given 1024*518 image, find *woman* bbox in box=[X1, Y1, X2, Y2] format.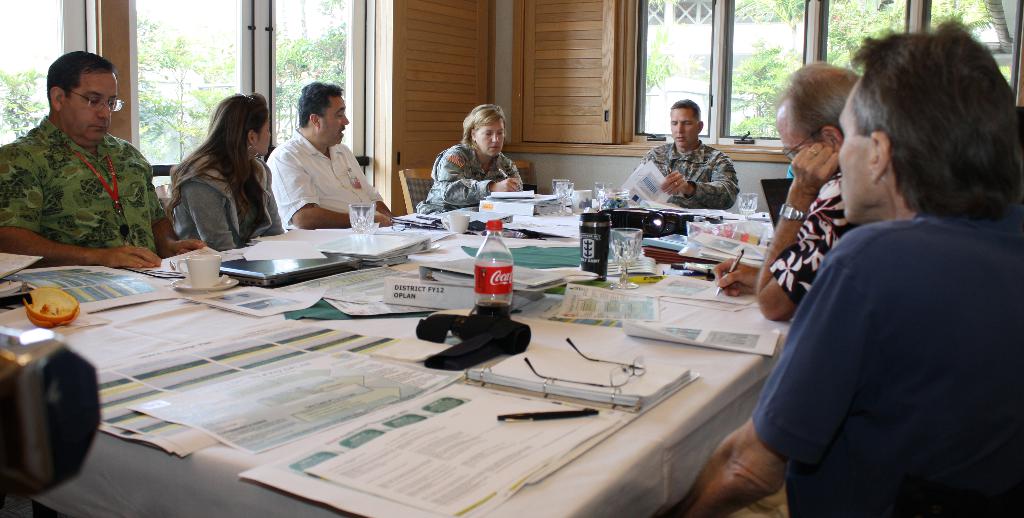
box=[163, 92, 285, 252].
